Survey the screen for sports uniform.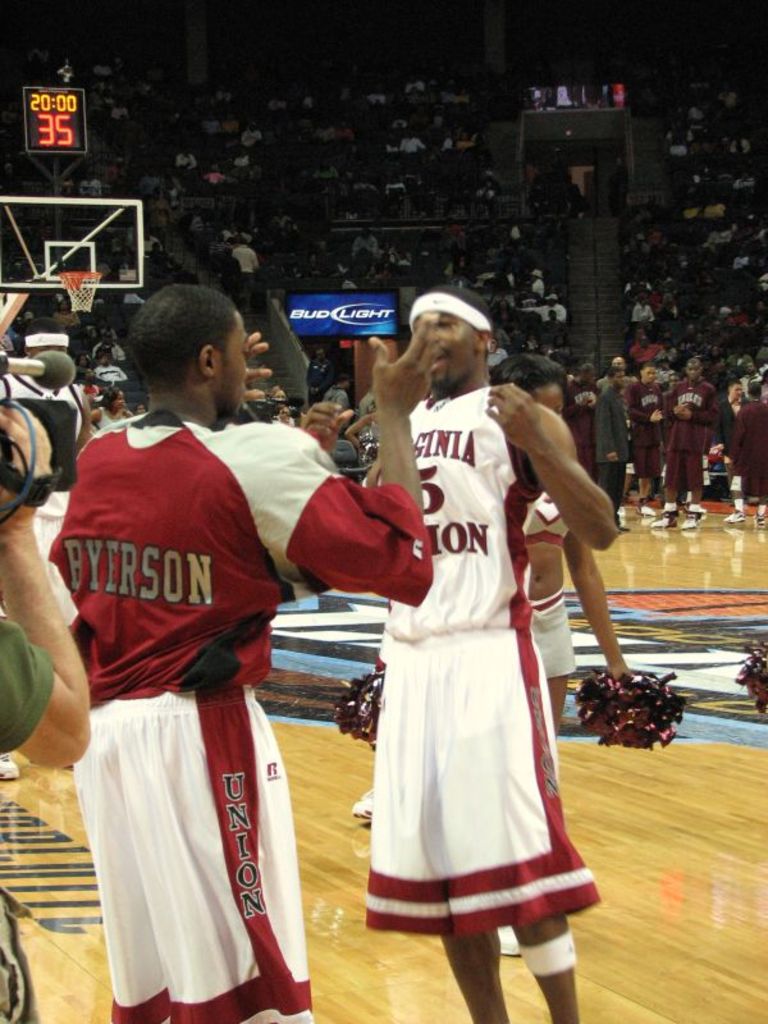
Survey found: left=739, top=406, right=767, bottom=506.
